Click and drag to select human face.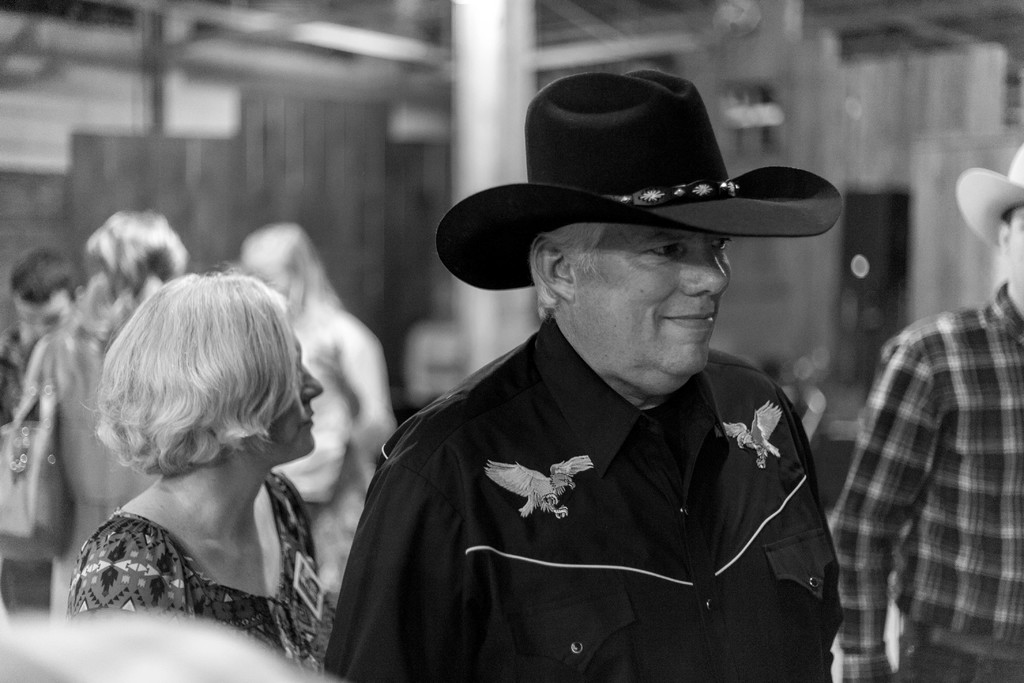
Selection: 264, 338, 321, 454.
